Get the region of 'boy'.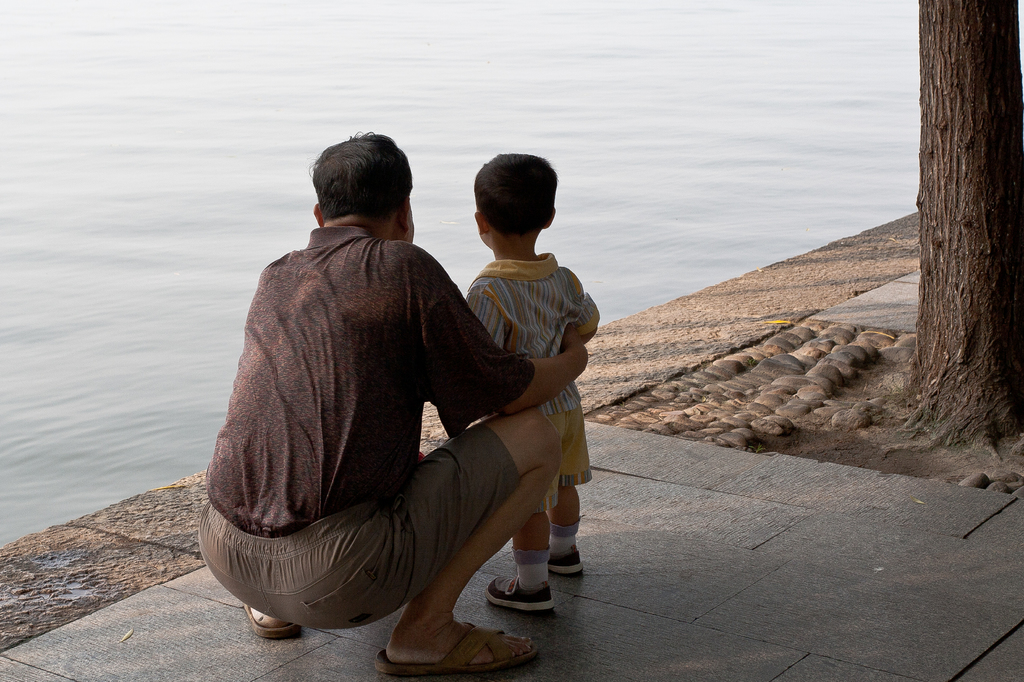
box(460, 152, 601, 608).
